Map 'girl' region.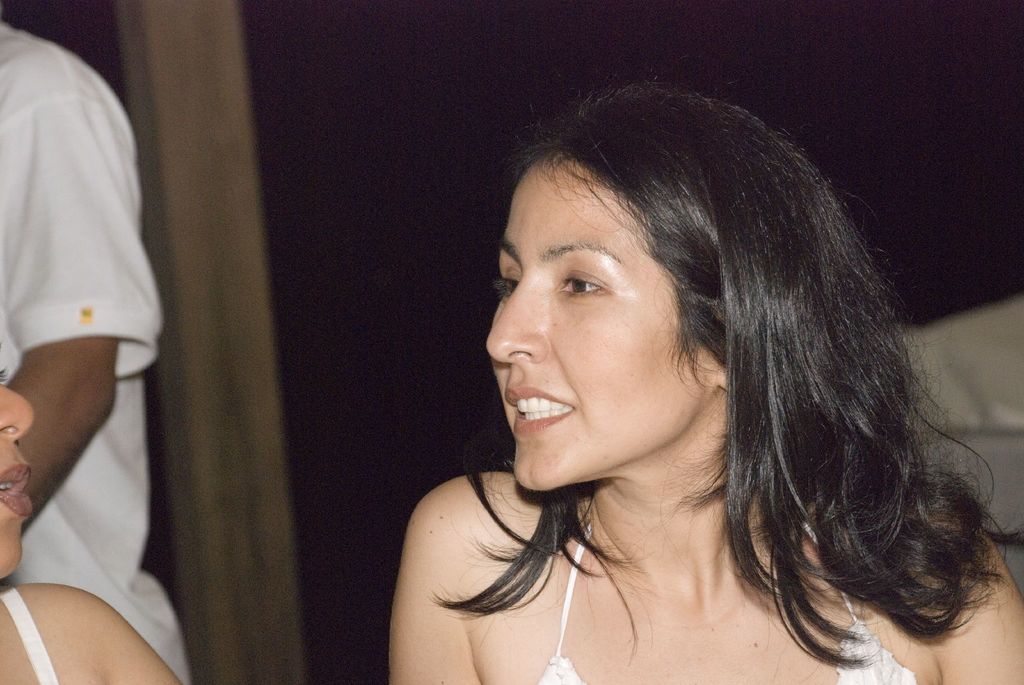
Mapped to 371/68/1023/684.
